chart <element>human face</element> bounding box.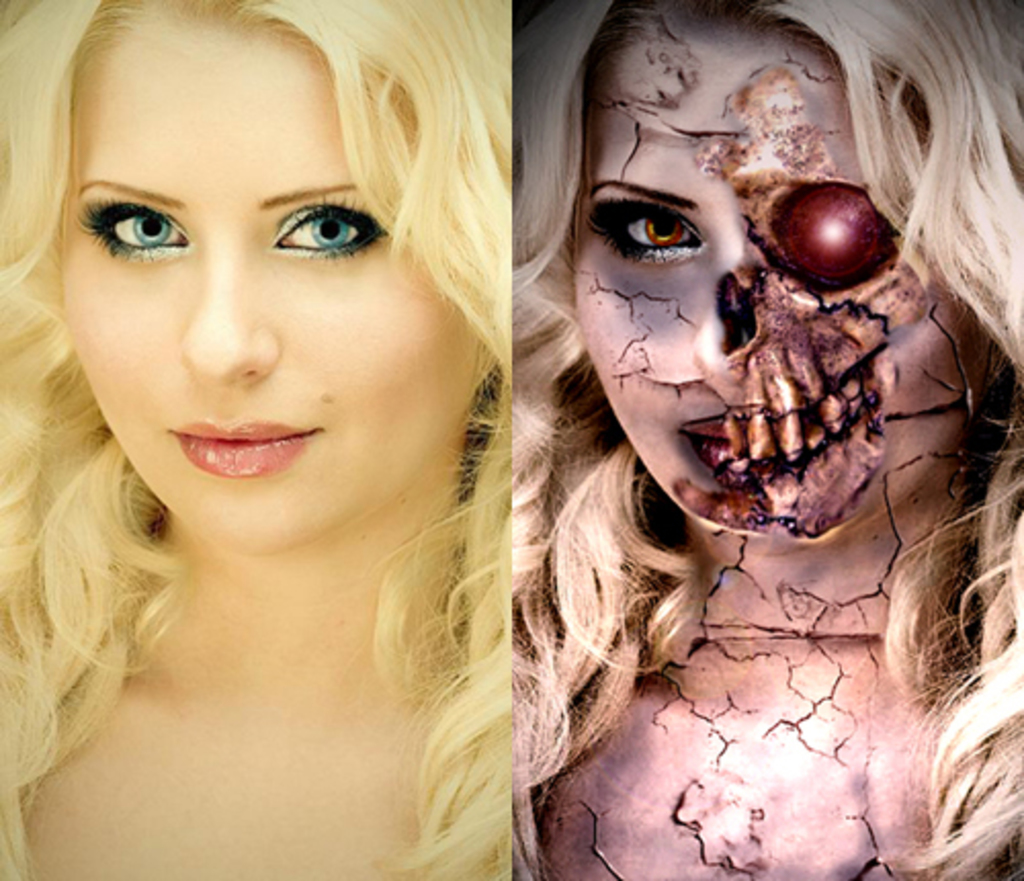
Charted: select_region(59, 18, 473, 555).
